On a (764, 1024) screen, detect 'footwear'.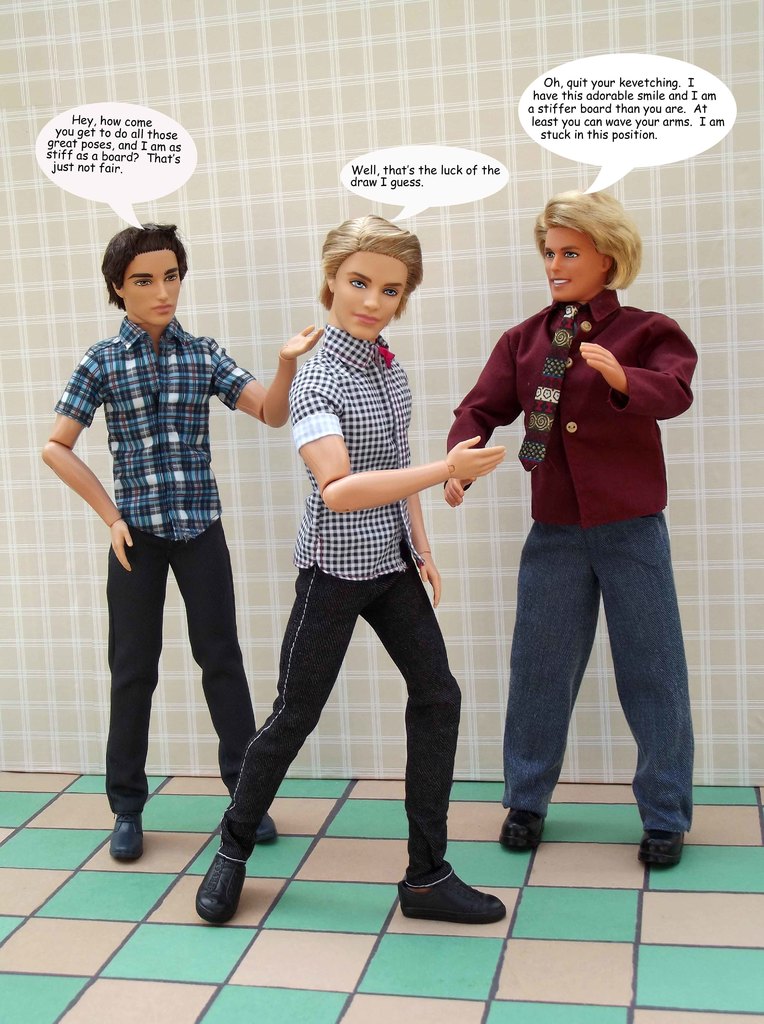
box=[108, 804, 152, 860].
